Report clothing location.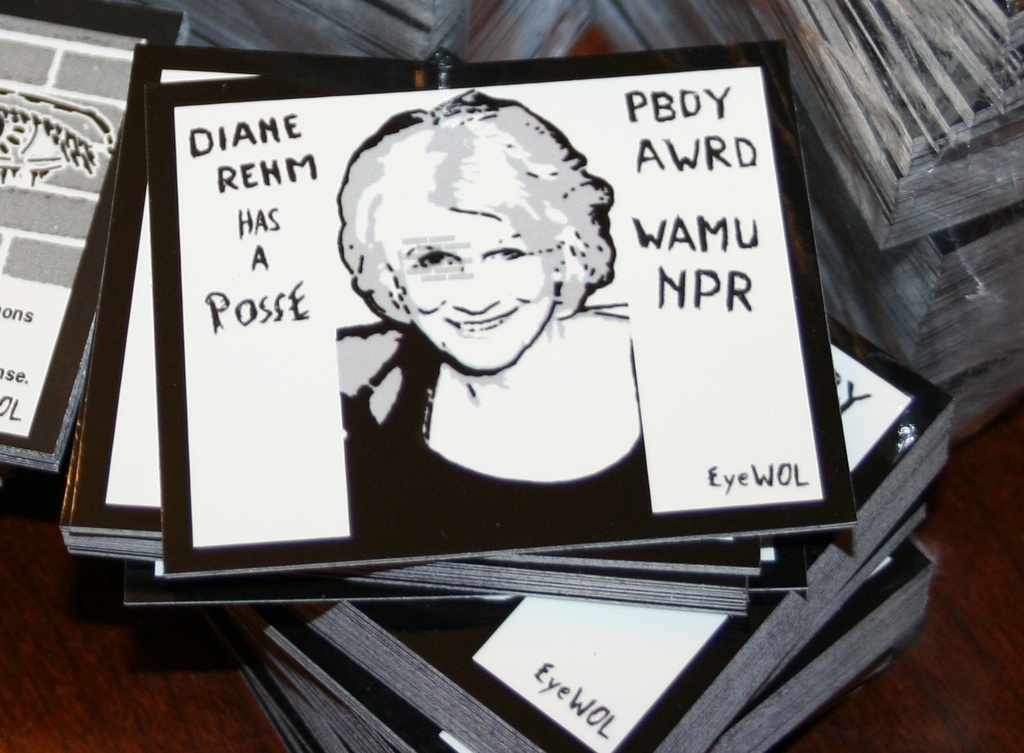
Report: (x1=338, y1=320, x2=651, y2=535).
